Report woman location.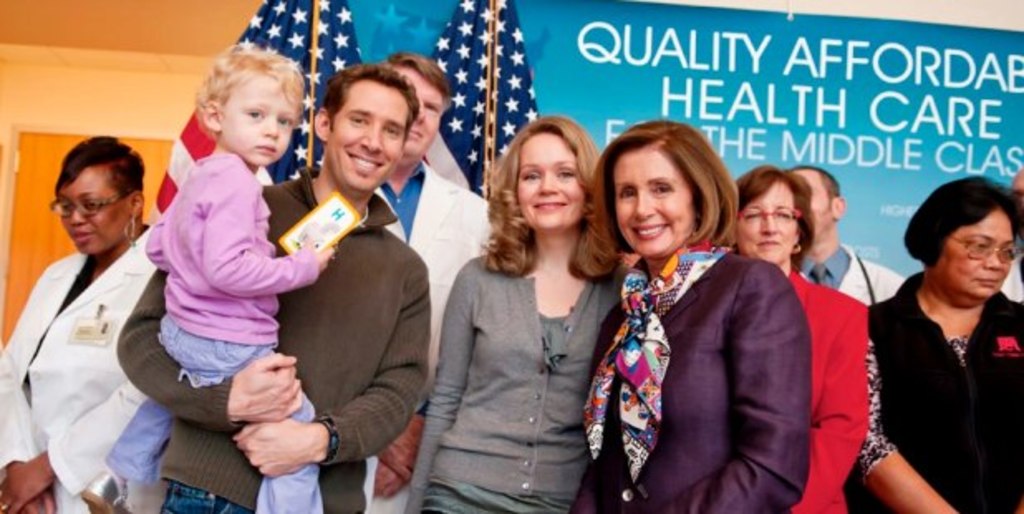
Report: x1=863, y1=176, x2=1022, y2=512.
